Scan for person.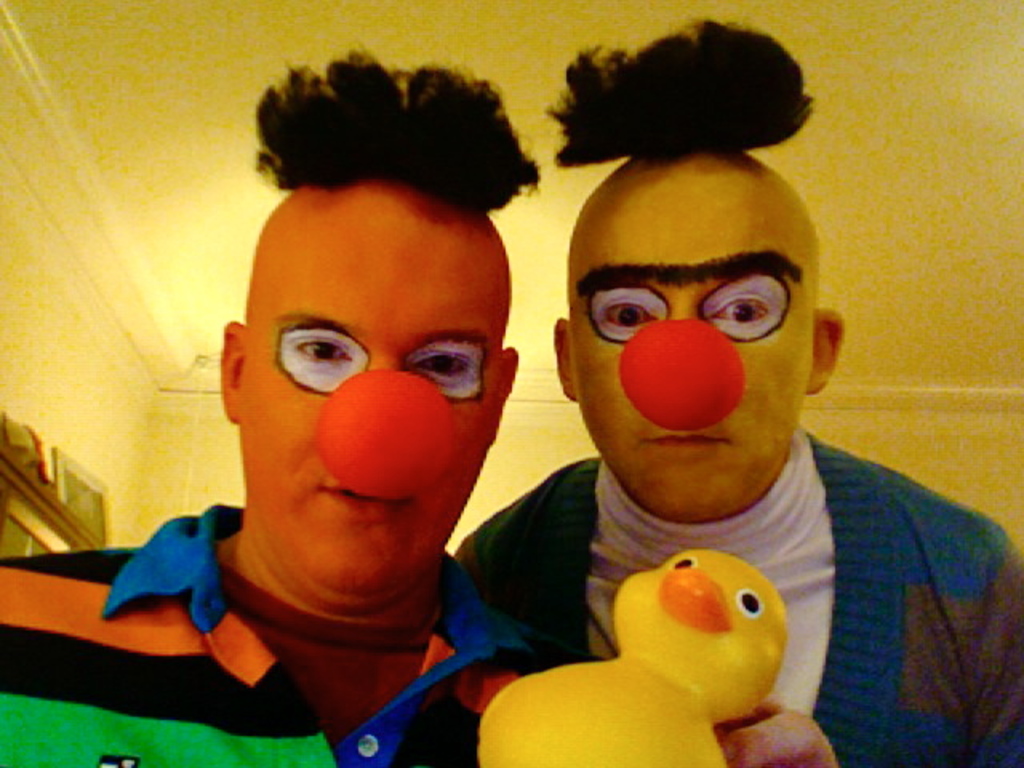
Scan result: select_region(0, 46, 554, 766).
